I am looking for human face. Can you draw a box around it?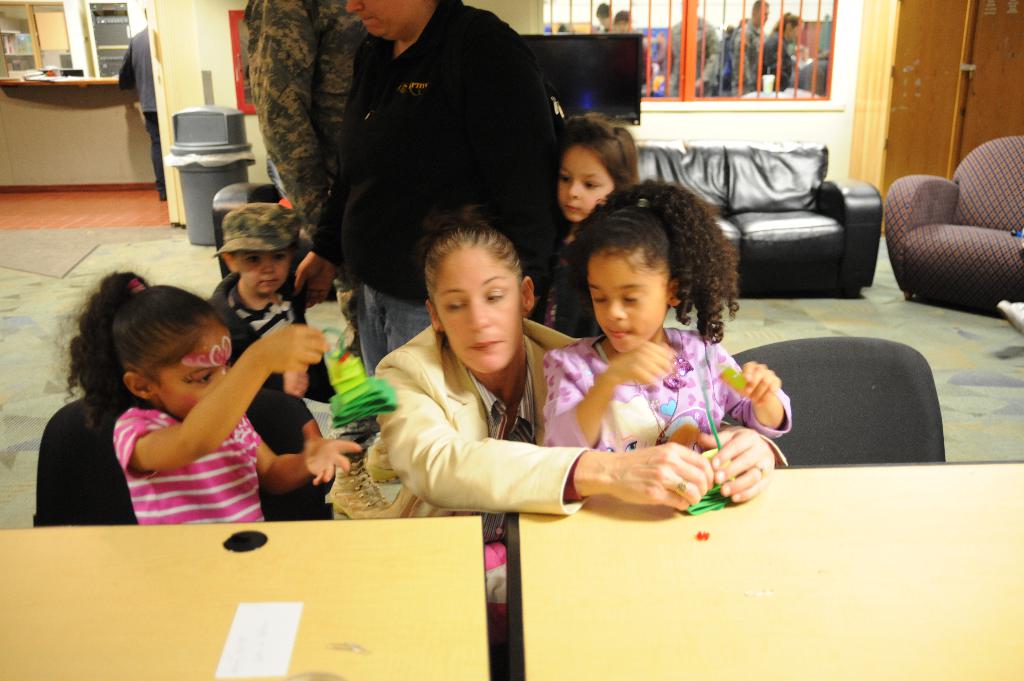
Sure, the bounding box is (559,147,612,222).
